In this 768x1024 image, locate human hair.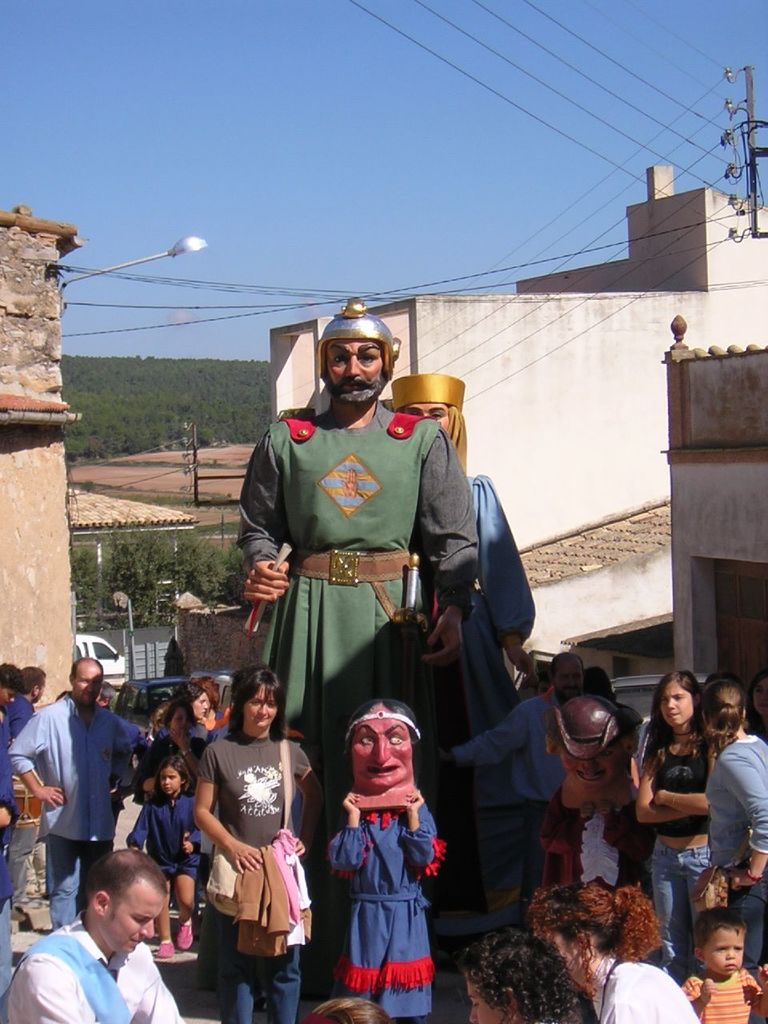
Bounding box: x1=222, y1=666, x2=290, y2=740.
